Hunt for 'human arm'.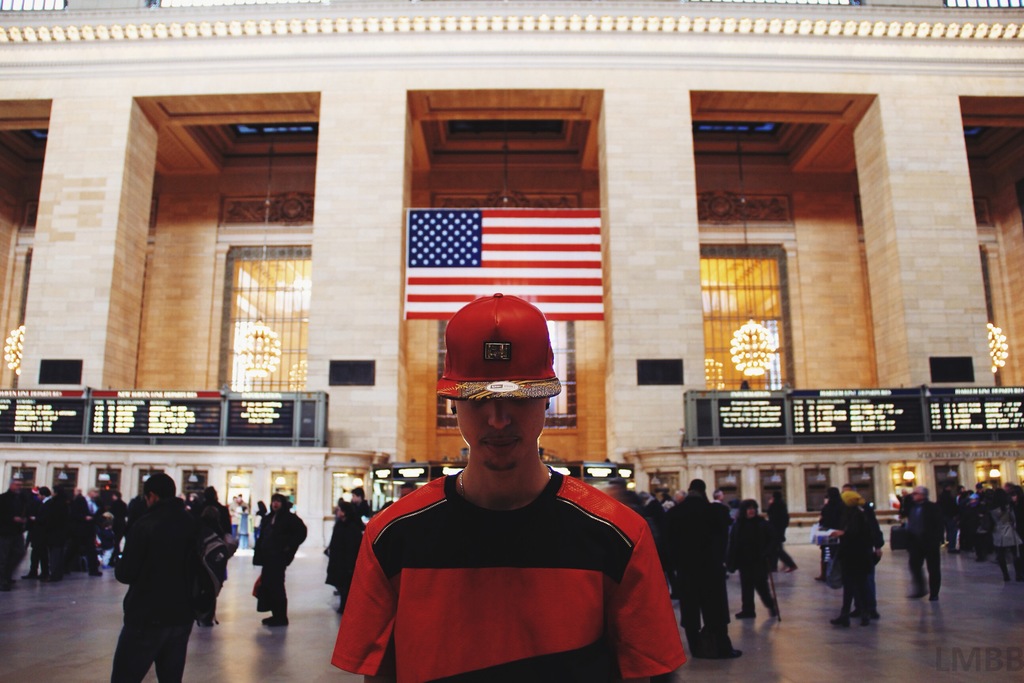
Hunted down at BBox(328, 491, 399, 682).
